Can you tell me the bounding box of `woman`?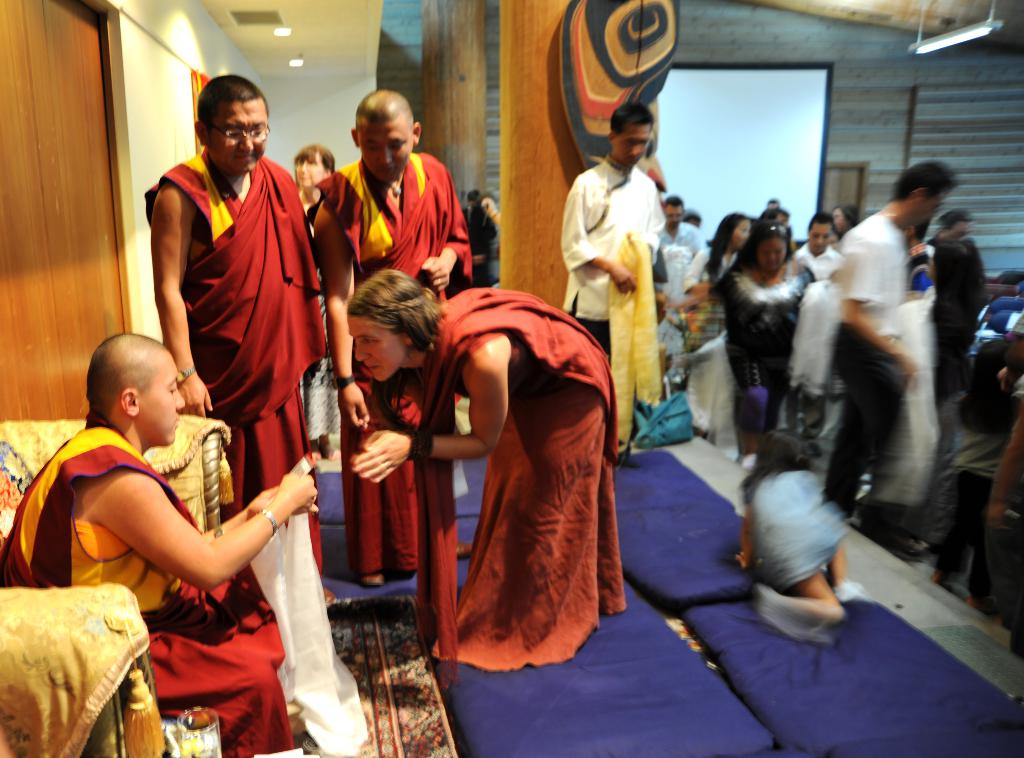
bbox=(289, 143, 339, 473).
